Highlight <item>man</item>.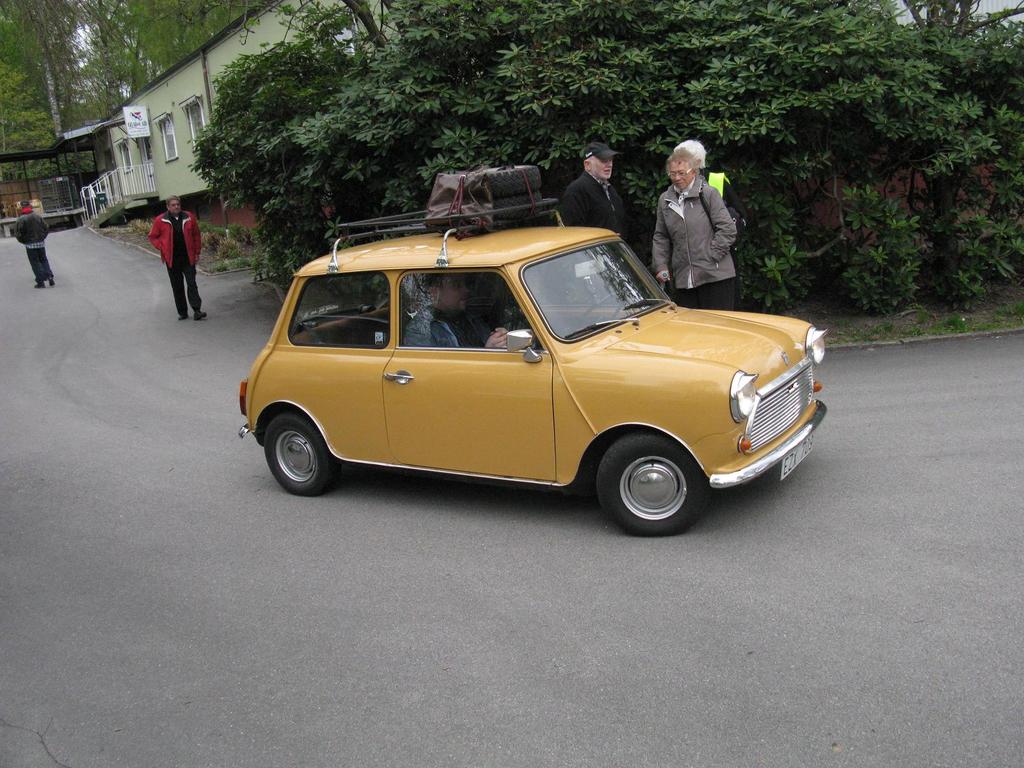
Highlighted region: bbox=(13, 200, 52, 290).
